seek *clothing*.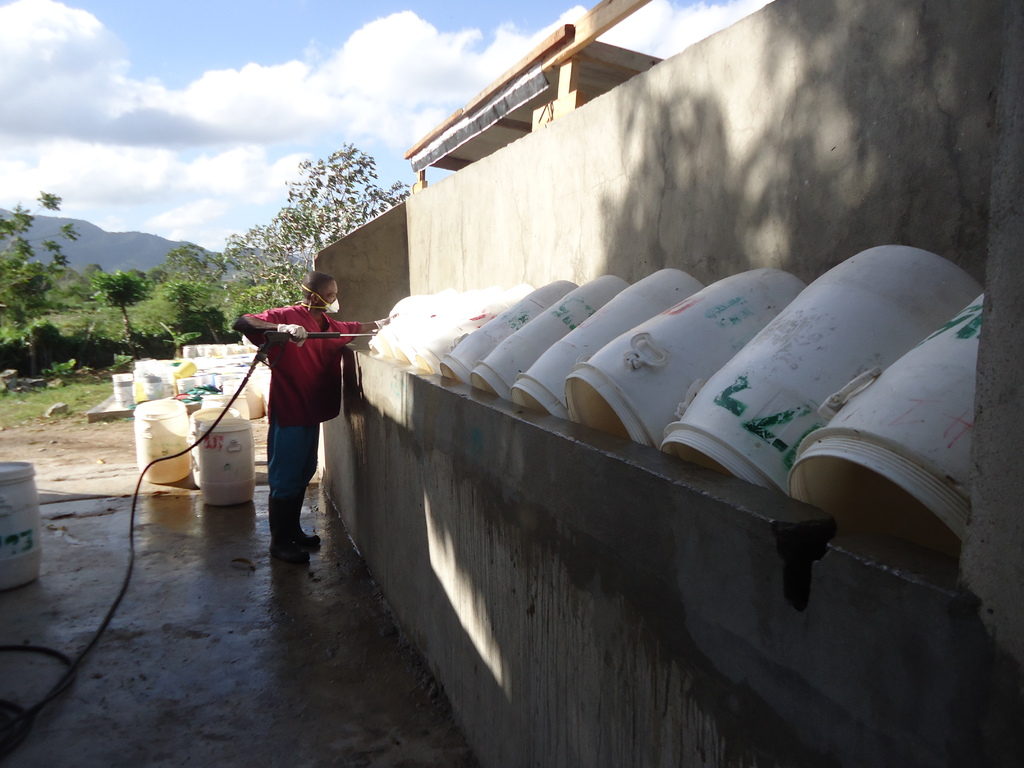
box(244, 301, 360, 544).
